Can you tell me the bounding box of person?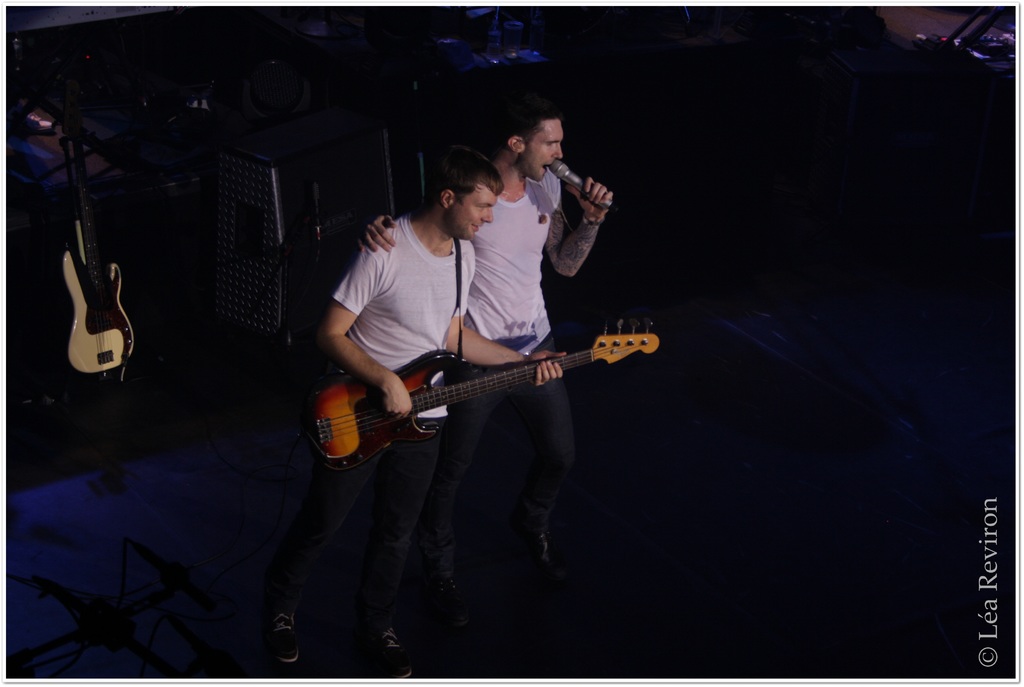
<region>354, 93, 612, 628</region>.
